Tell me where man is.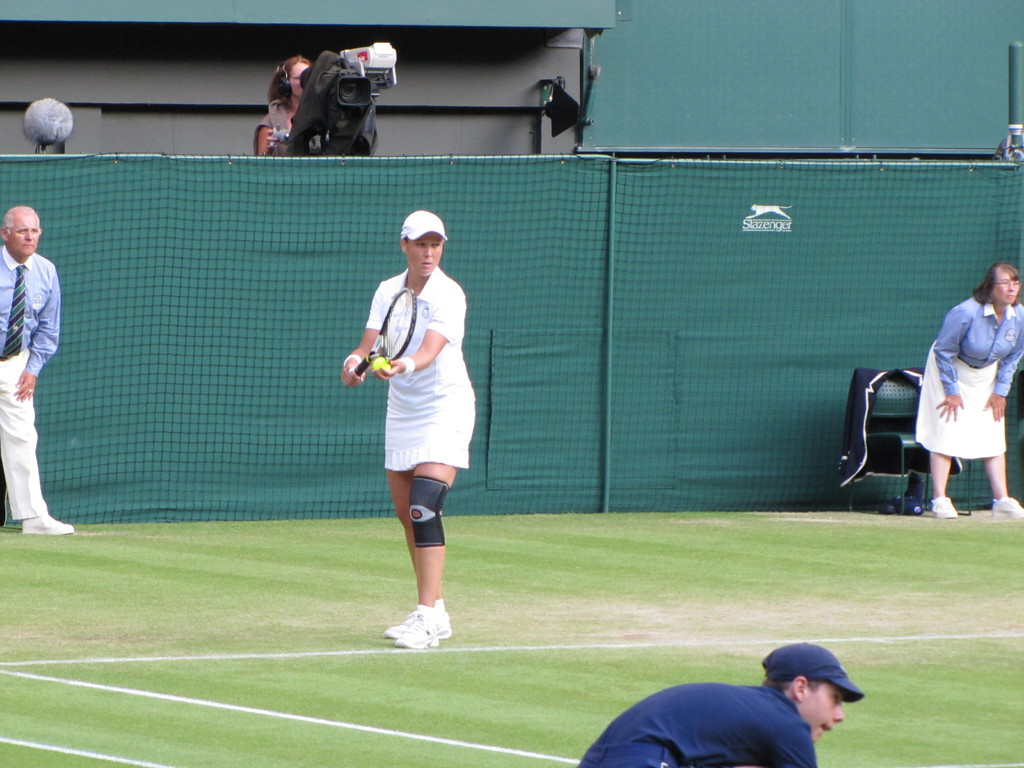
man is at <region>577, 646, 865, 767</region>.
